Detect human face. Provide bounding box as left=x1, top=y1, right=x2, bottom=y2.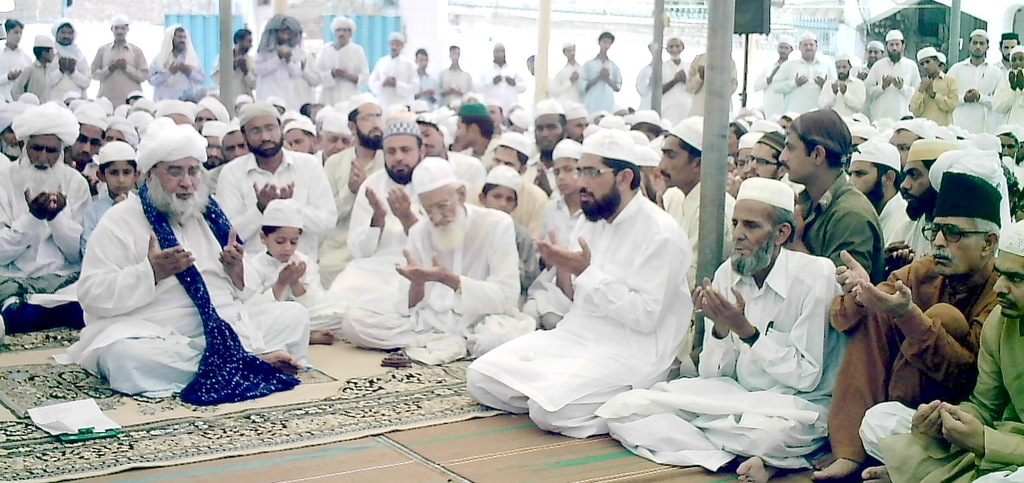
left=670, top=41, right=685, bottom=60.
